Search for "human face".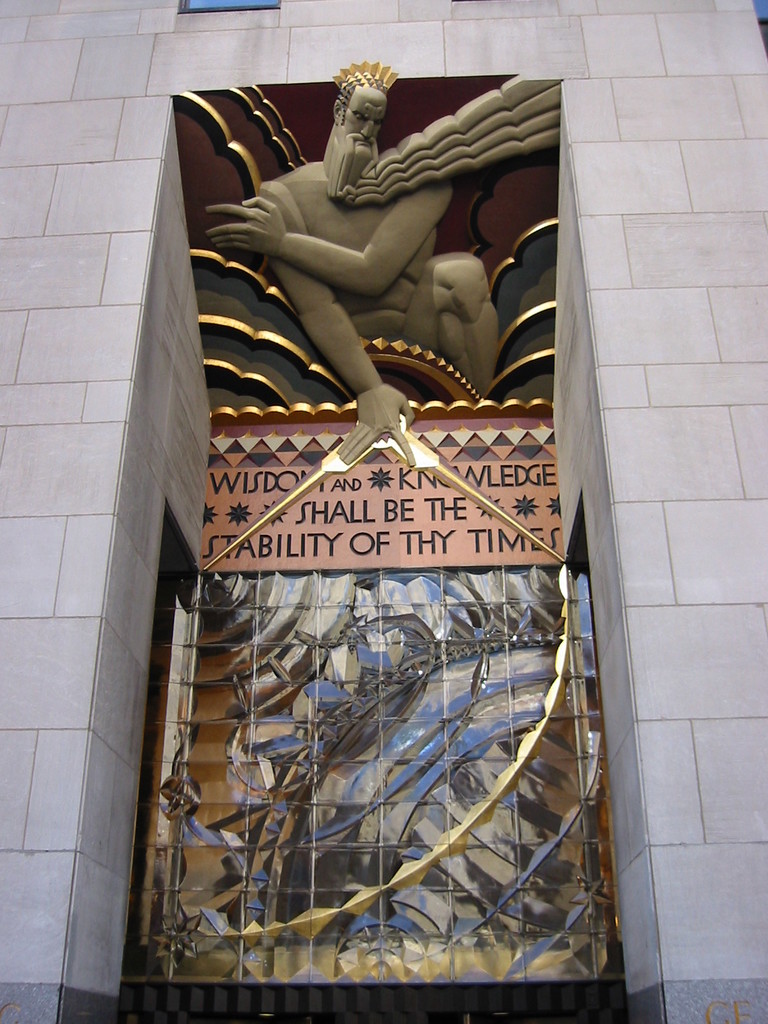
Found at 343 87 388 155.
